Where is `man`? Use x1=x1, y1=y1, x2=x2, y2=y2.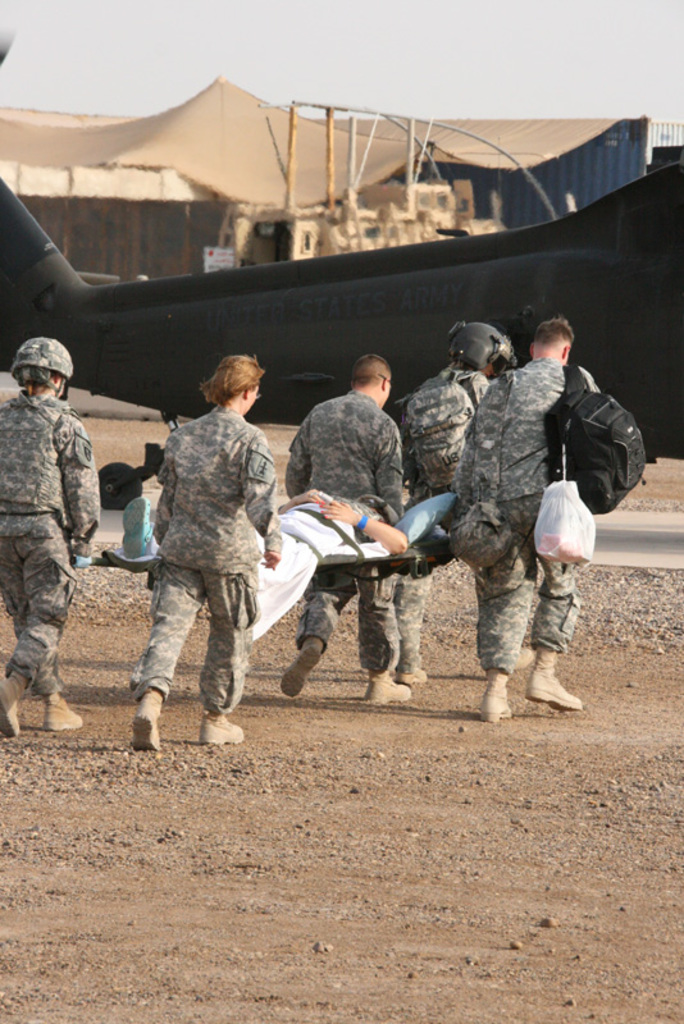
x1=128, y1=356, x2=281, y2=753.
